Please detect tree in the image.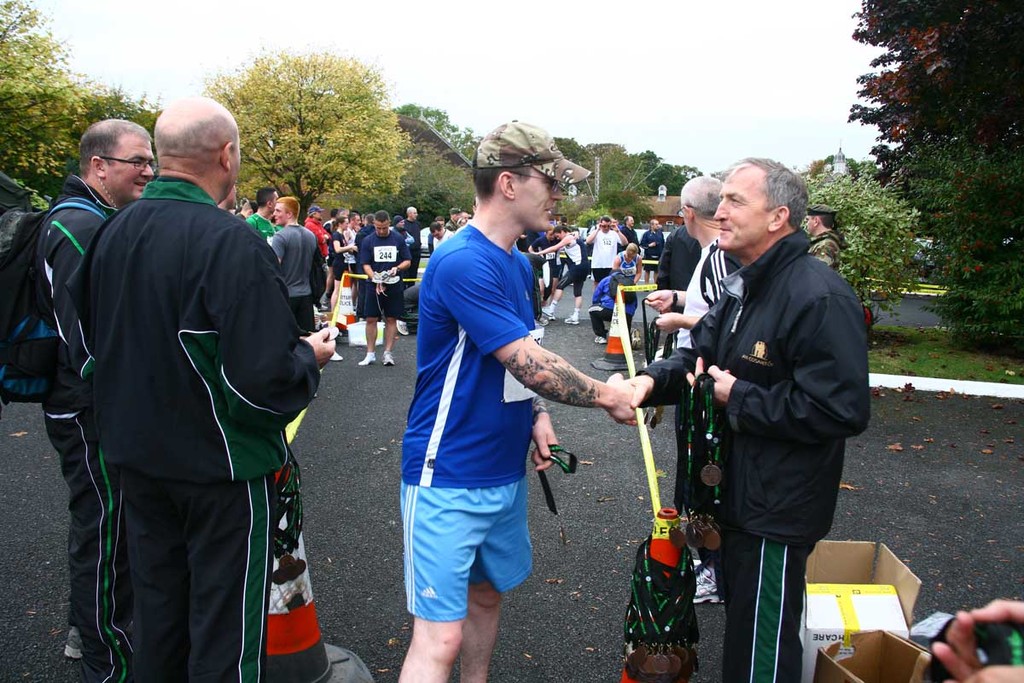
[852,0,1023,156].
